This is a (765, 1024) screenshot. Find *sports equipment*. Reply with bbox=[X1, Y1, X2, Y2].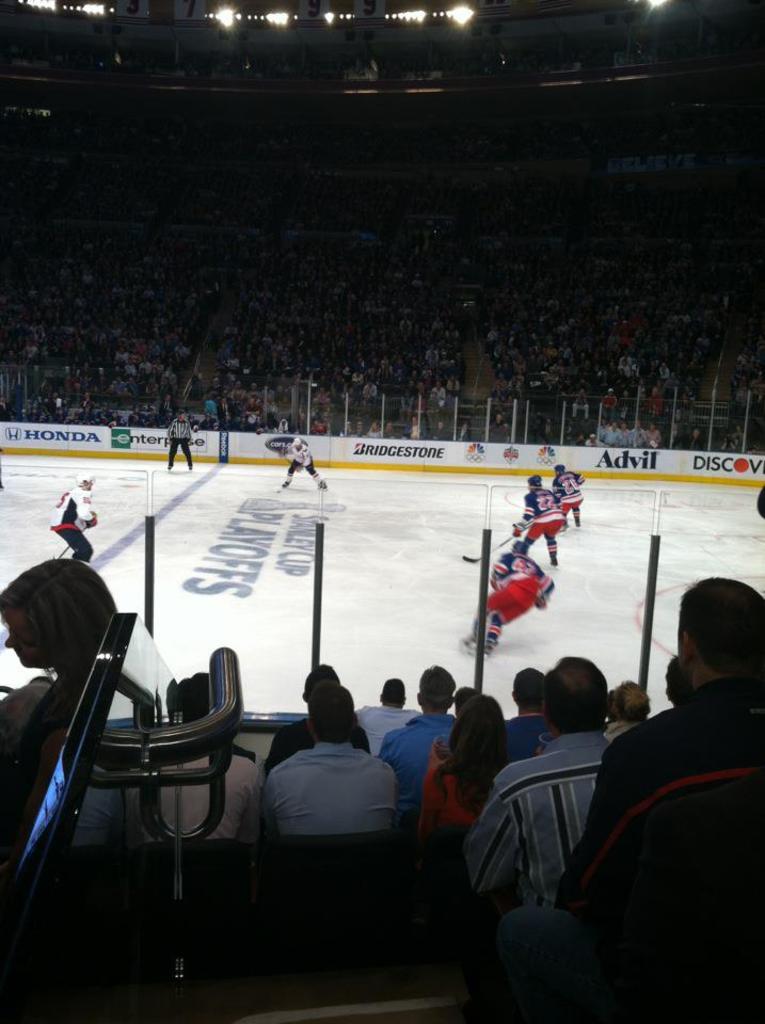
bbox=[526, 474, 542, 492].
